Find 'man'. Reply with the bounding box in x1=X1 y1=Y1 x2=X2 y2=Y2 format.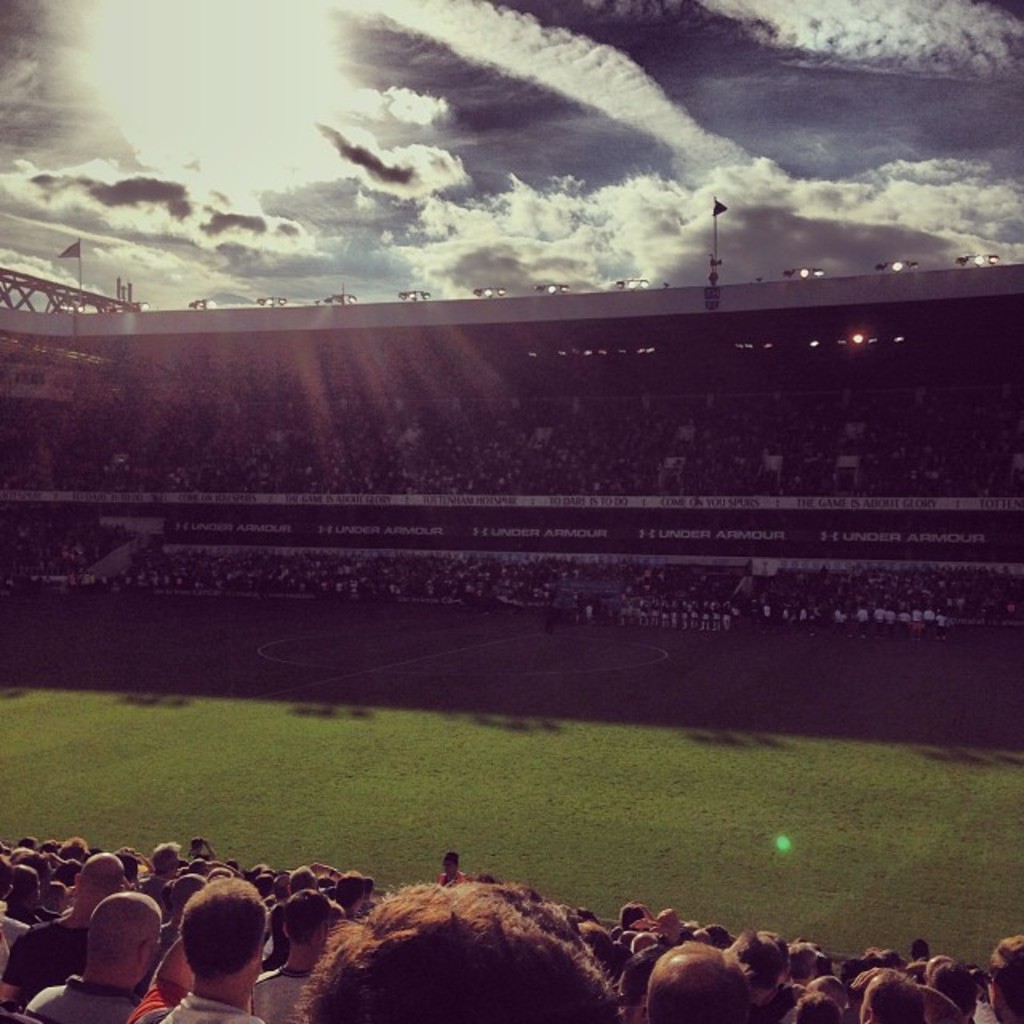
x1=280 y1=861 x2=346 y2=894.
